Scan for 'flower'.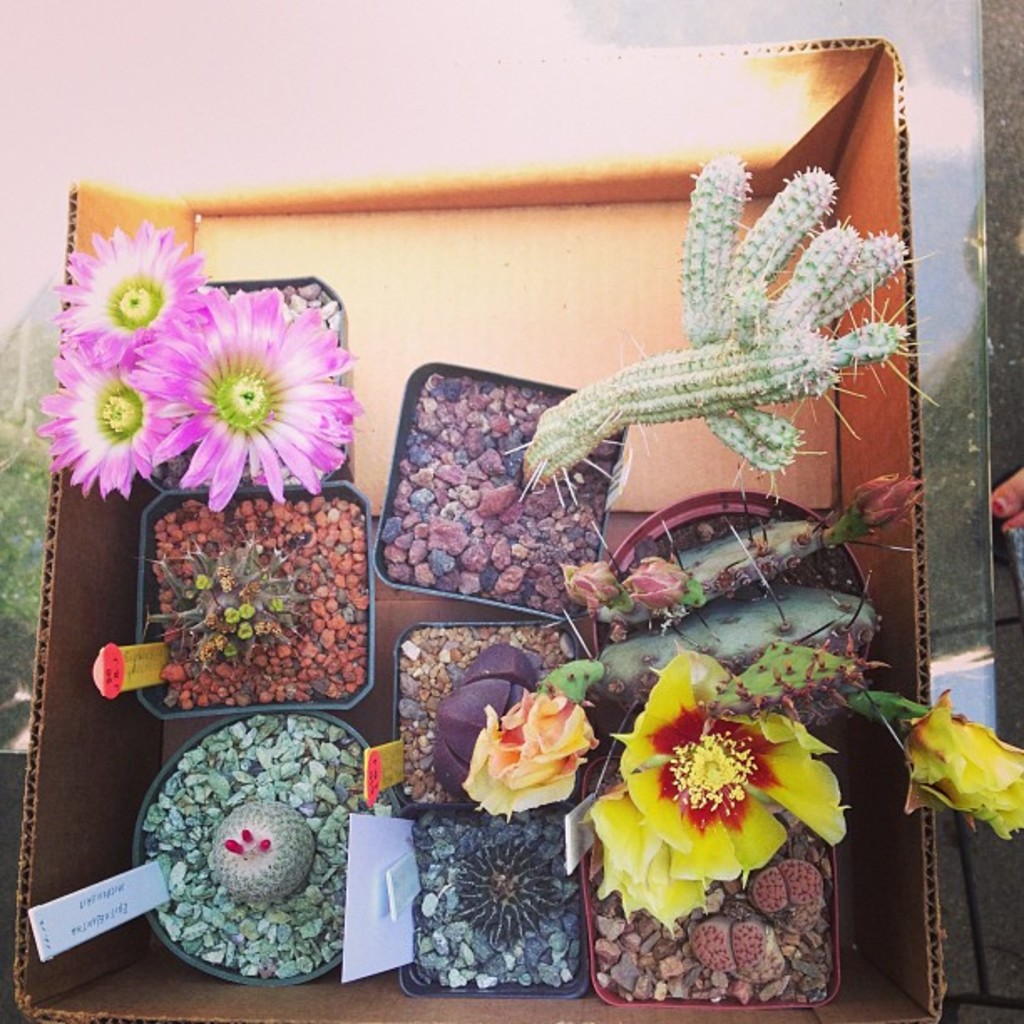
Scan result: <region>599, 664, 828, 917</region>.
